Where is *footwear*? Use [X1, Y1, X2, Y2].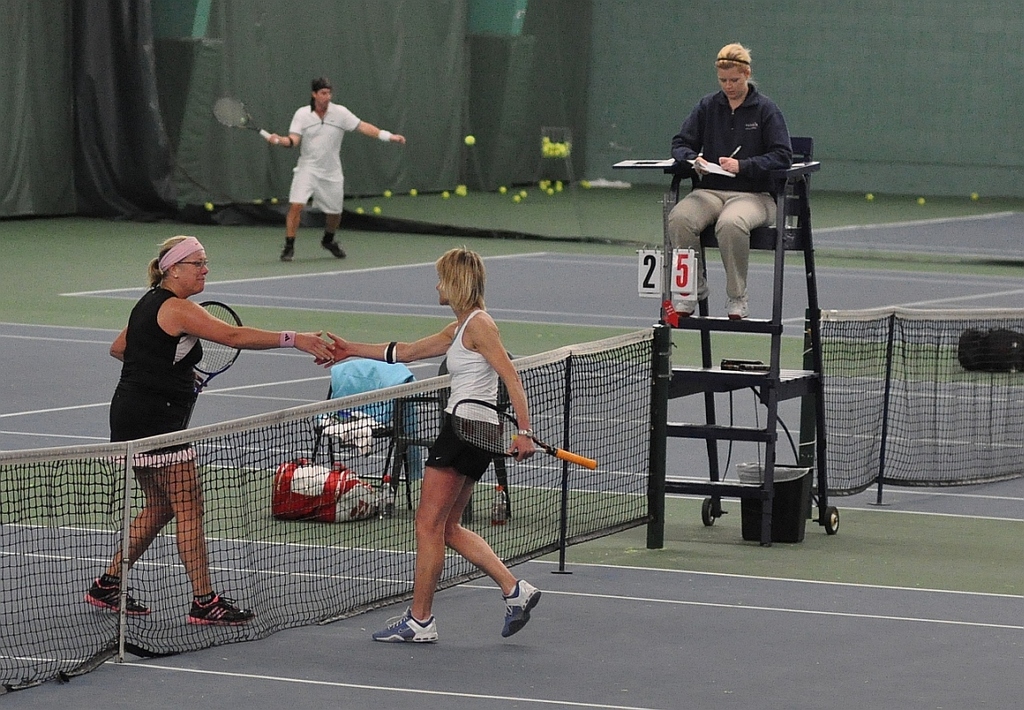
[284, 247, 298, 263].
